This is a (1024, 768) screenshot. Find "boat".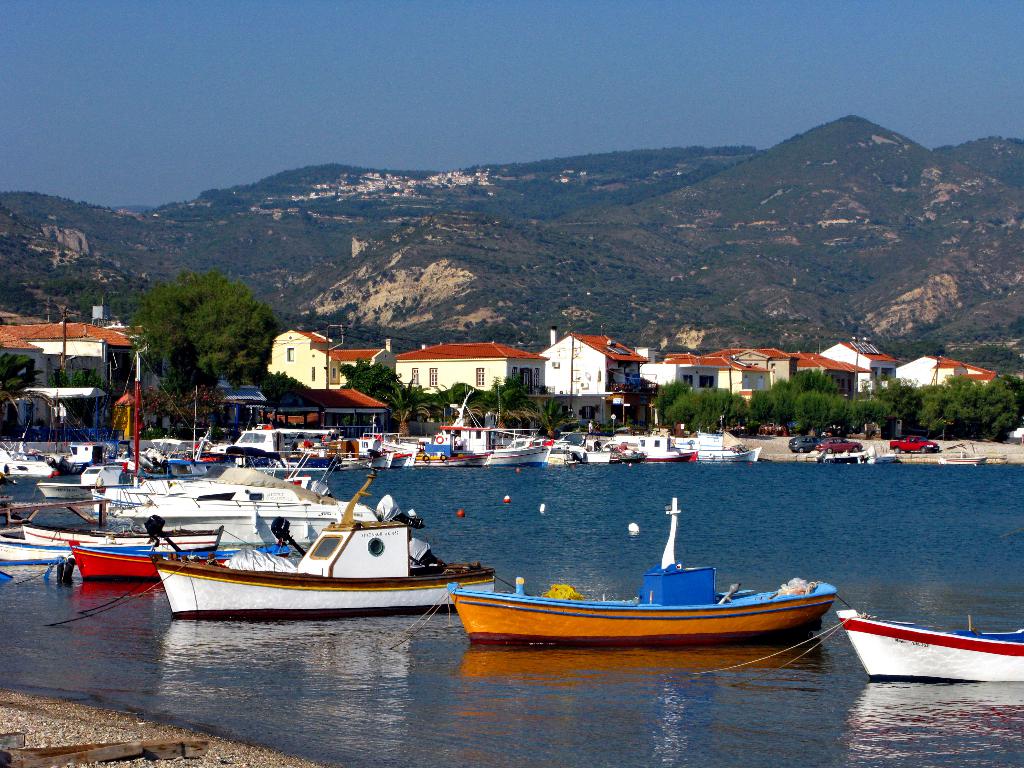
Bounding box: crop(836, 617, 1023, 689).
